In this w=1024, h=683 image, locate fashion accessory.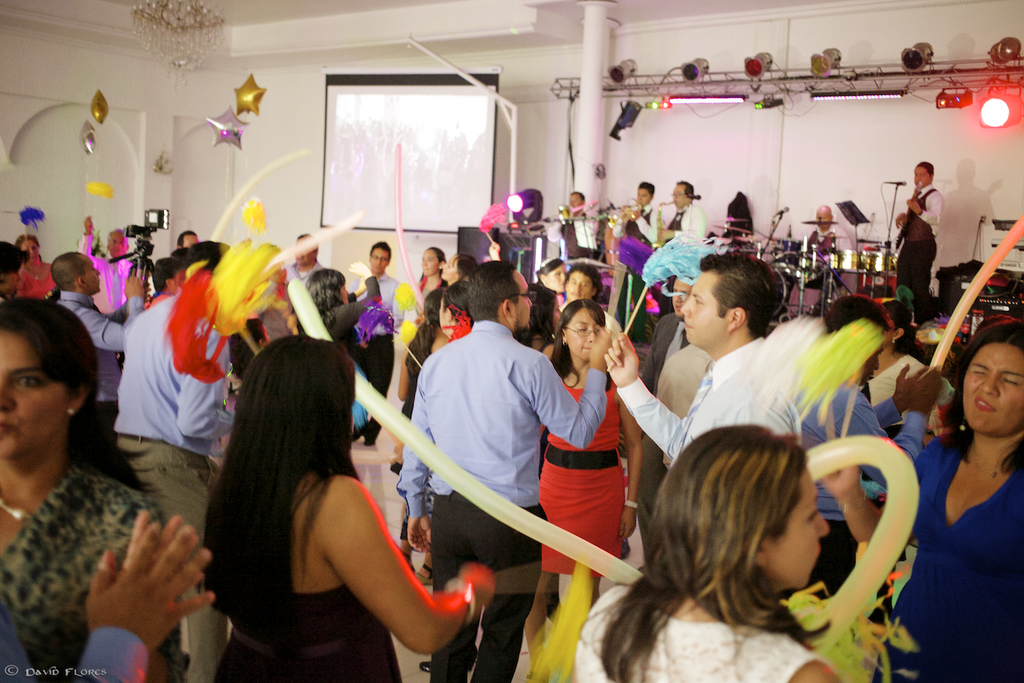
Bounding box: x1=536, y1=257, x2=564, y2=273.
